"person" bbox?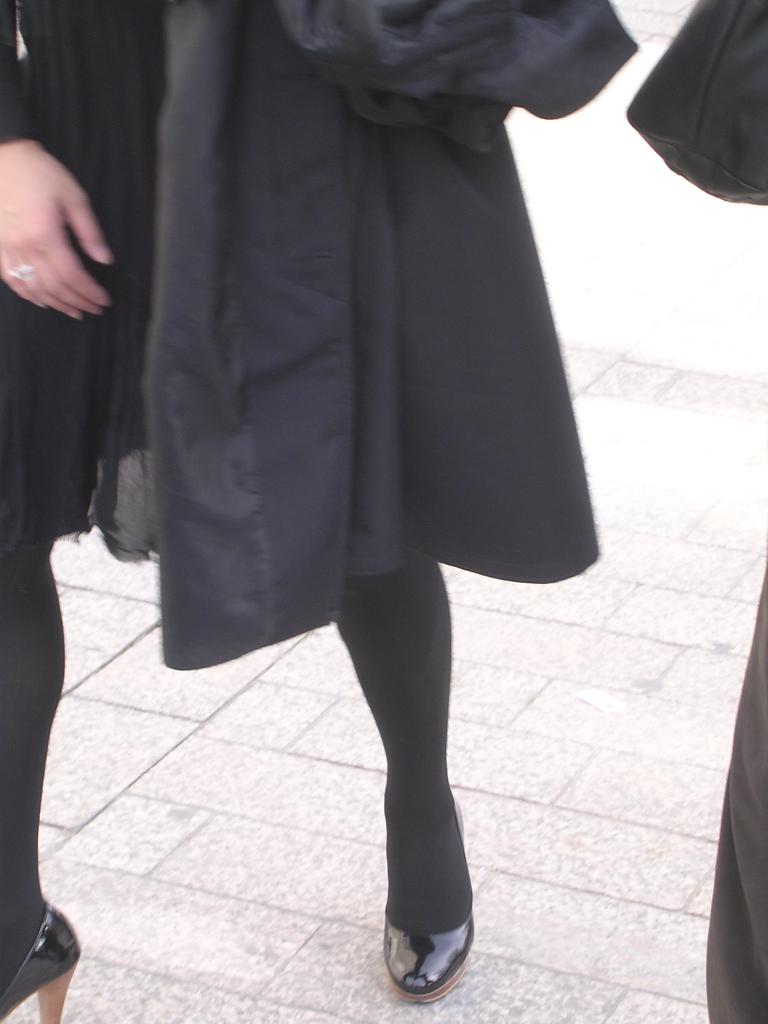
left=0, top=0, right=637, bottom=1023
